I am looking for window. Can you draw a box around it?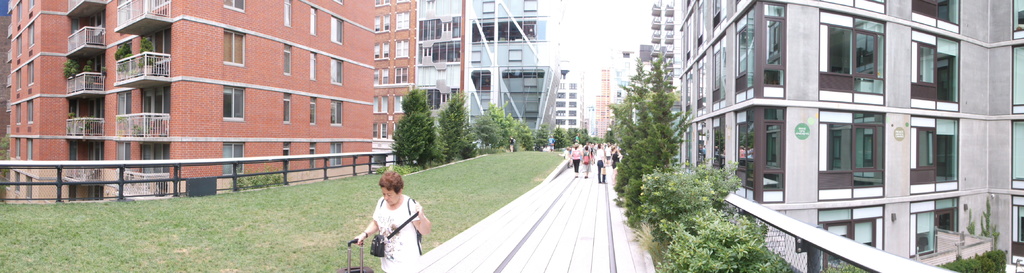
Sure, the bounding box is <box>287,2,288,28</box>.
